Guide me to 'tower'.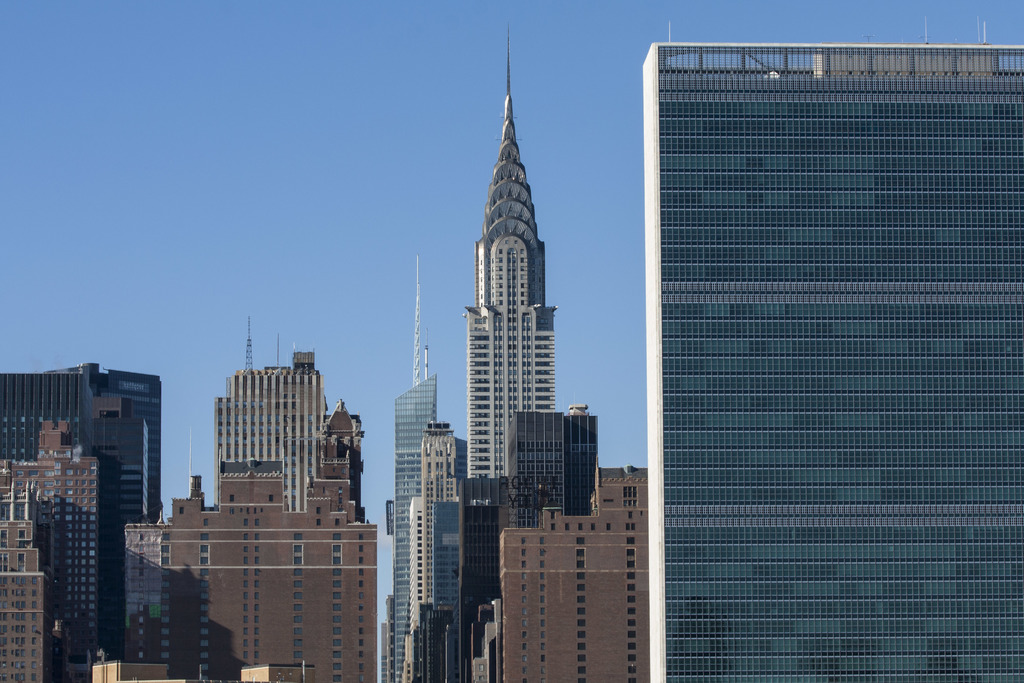
Guidance: <region>467, 33, 559, 481</region>.
